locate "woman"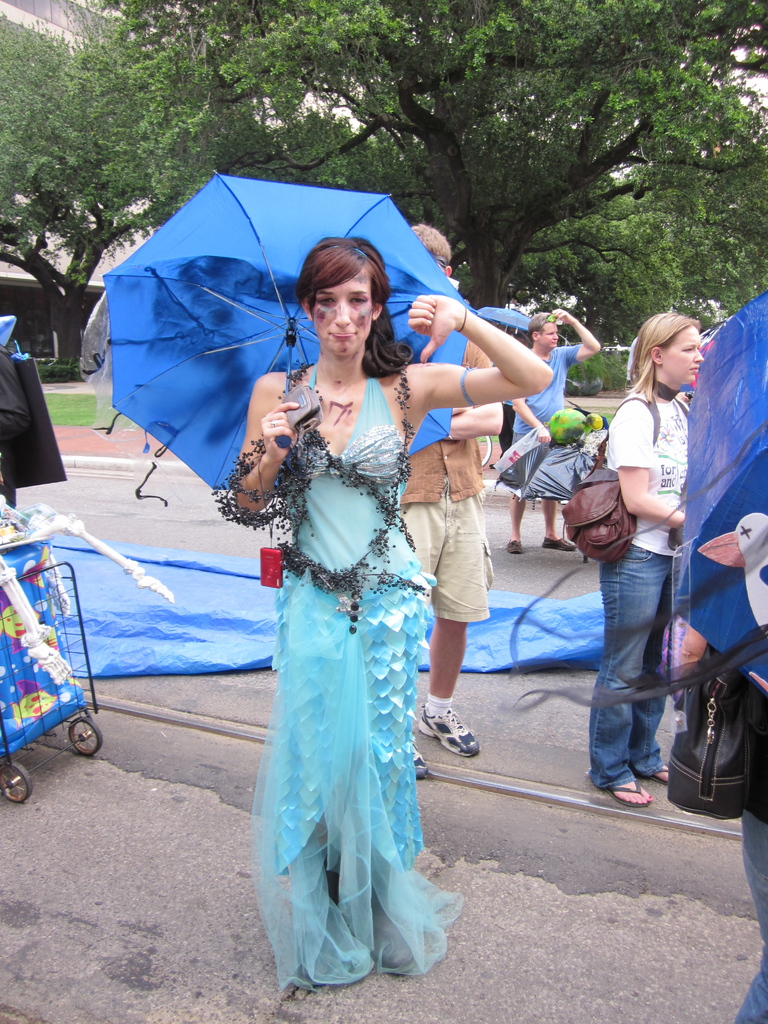
<bbox>576, 292, 732, 831</bbox>
